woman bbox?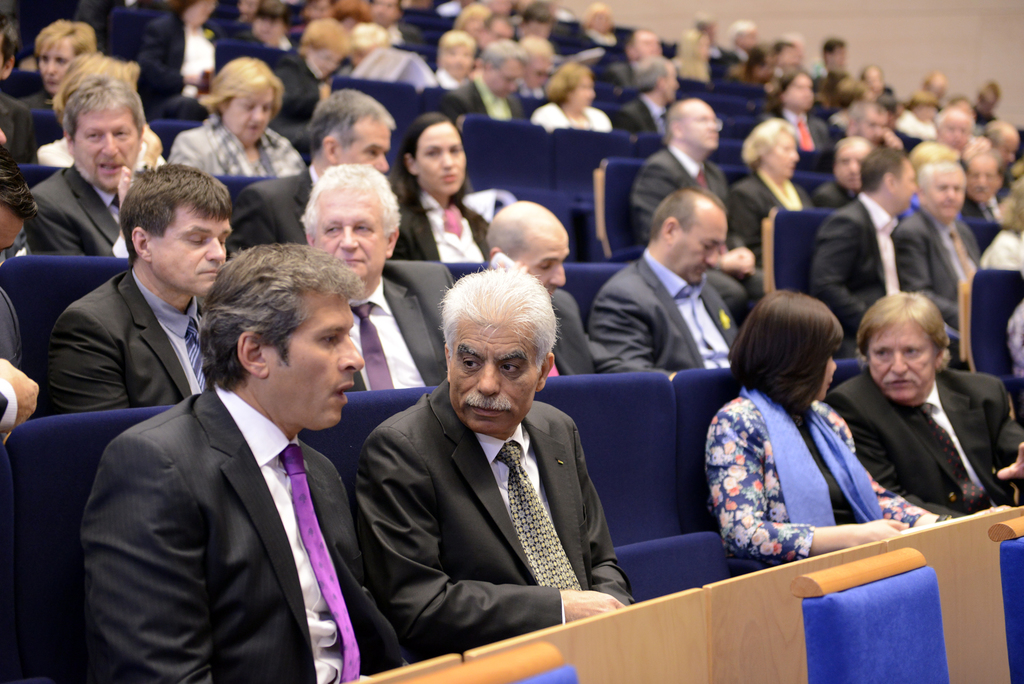
x1=384, y1=115, x2=497, y2=273
